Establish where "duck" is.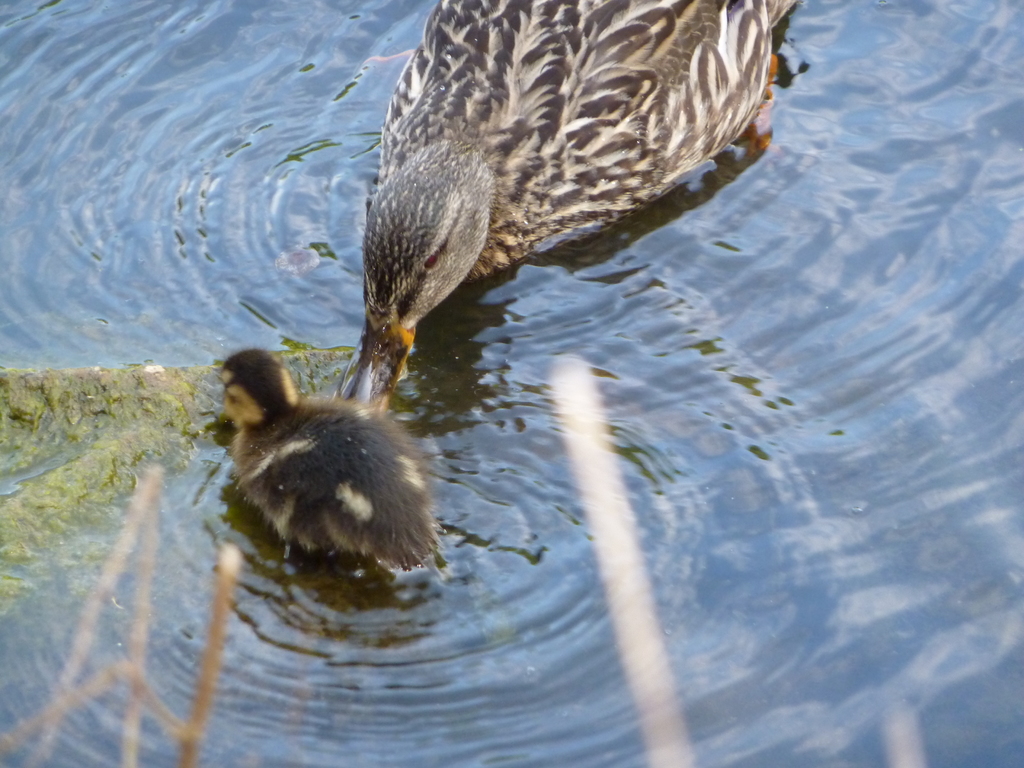
Established at <bbox>202, 348, 439, 589</bbox>.
